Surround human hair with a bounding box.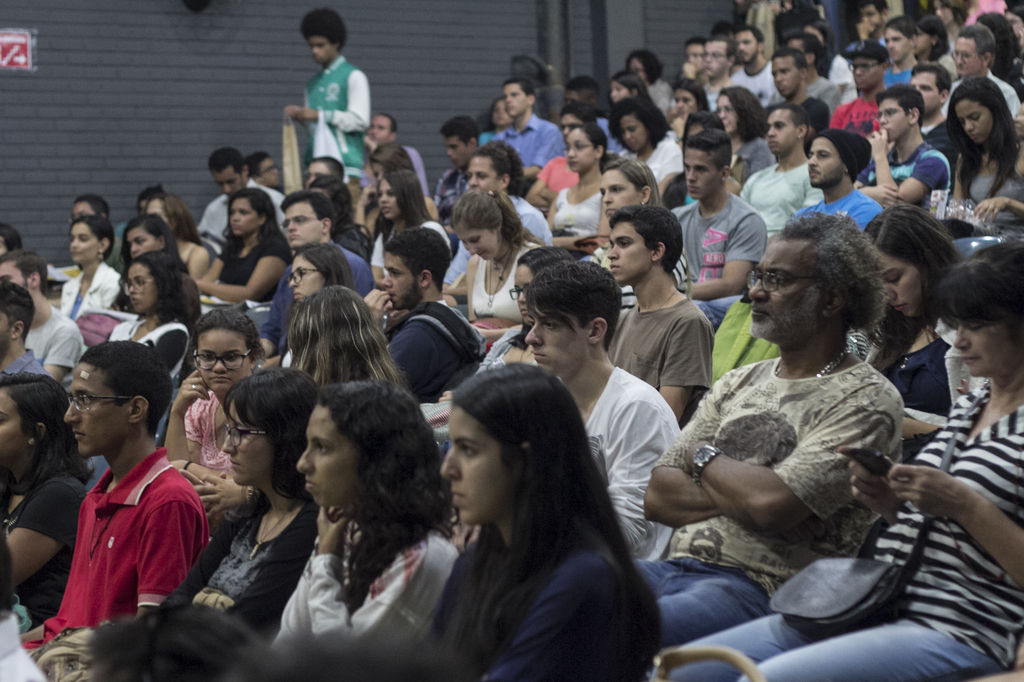
x1=0 y1=248 x2=50 y2=299.
